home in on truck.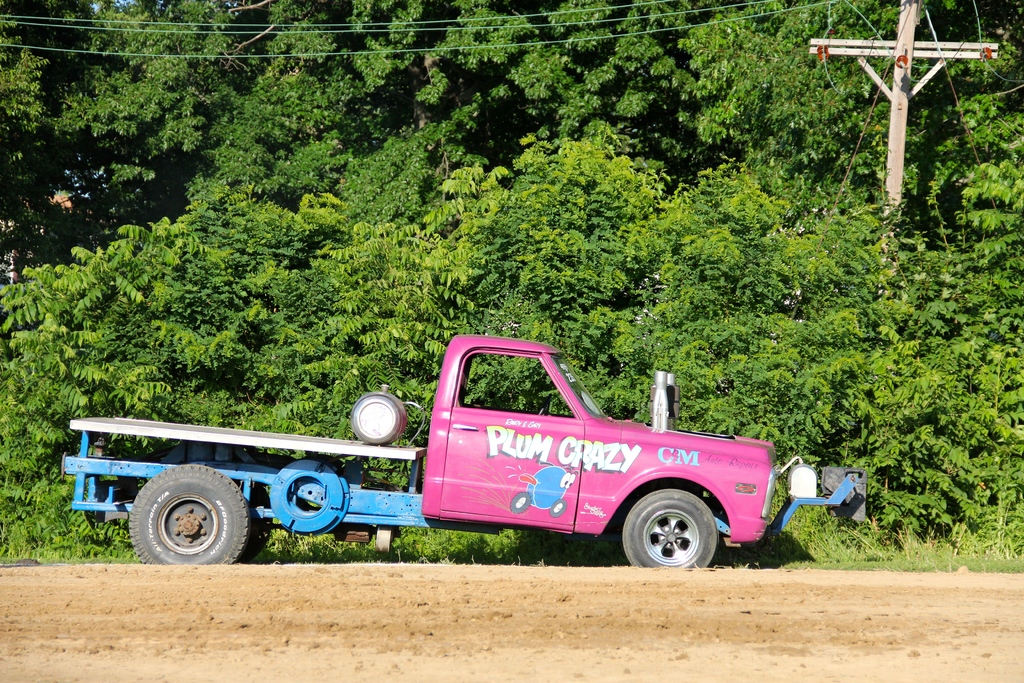
Homed in at (left=56, top=337, right=877, bottom=583).
